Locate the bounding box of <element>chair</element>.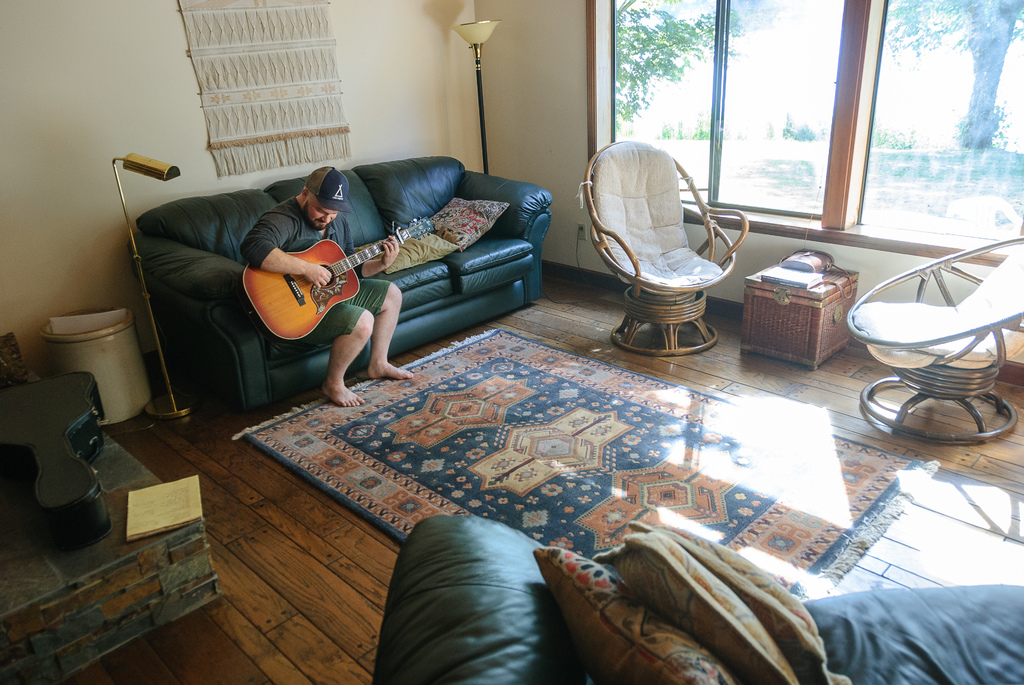
Bounding box: left=846, top=236, right=1023, bottom=443.
